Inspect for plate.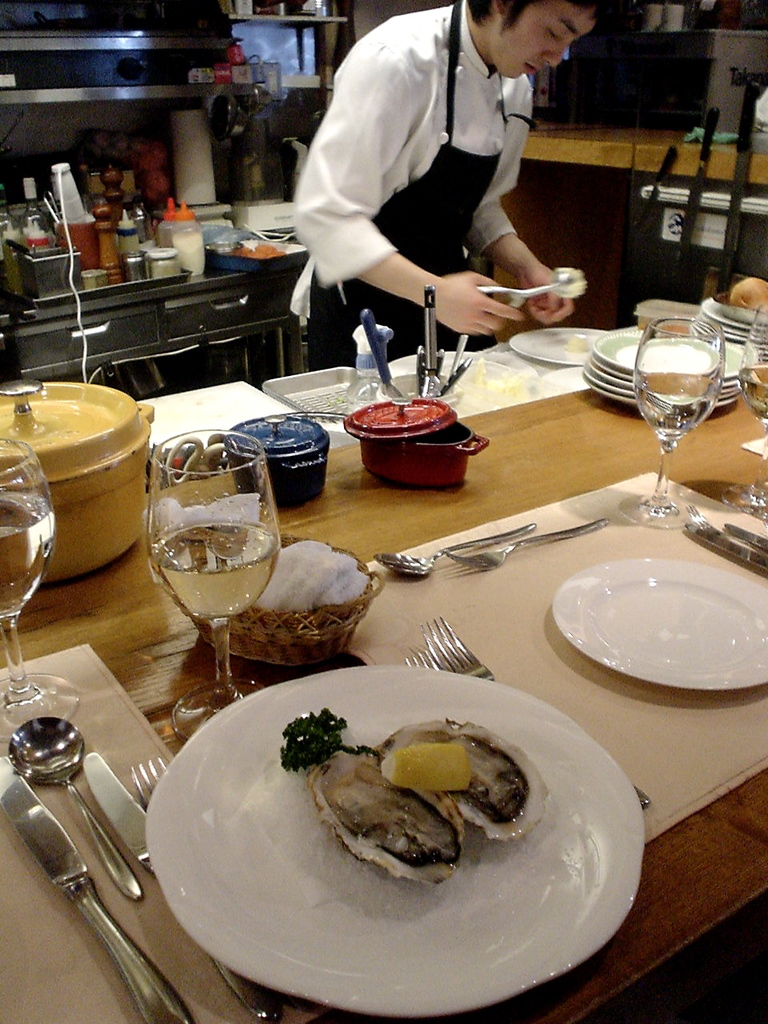
Inspection: {"x1": 126, "y1": 650, "x2": 646, "y2": 1022}.
